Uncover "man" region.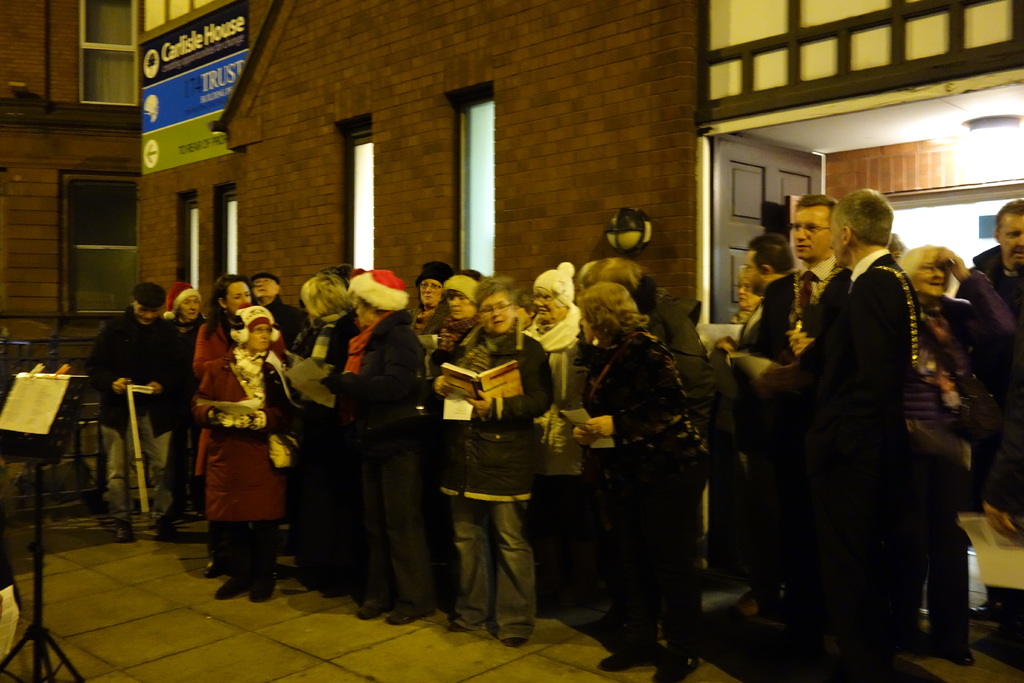
Uncovered: crop(86, 283, 181, 541).
